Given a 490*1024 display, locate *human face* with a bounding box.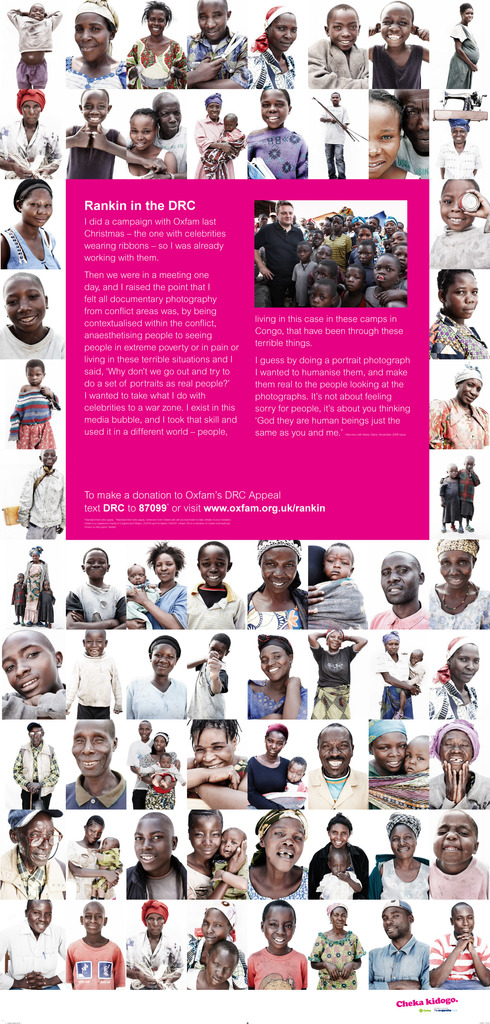
Located: [29, 903, 52, 924].
